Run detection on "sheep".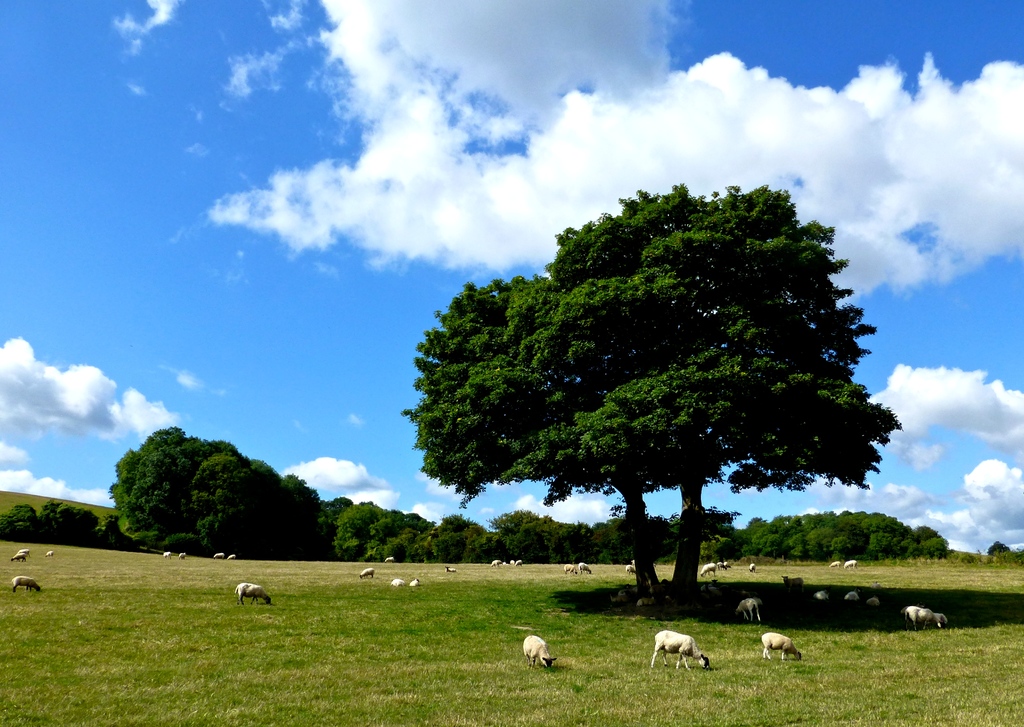
Result: select_region(578, 561, 591, 576).
